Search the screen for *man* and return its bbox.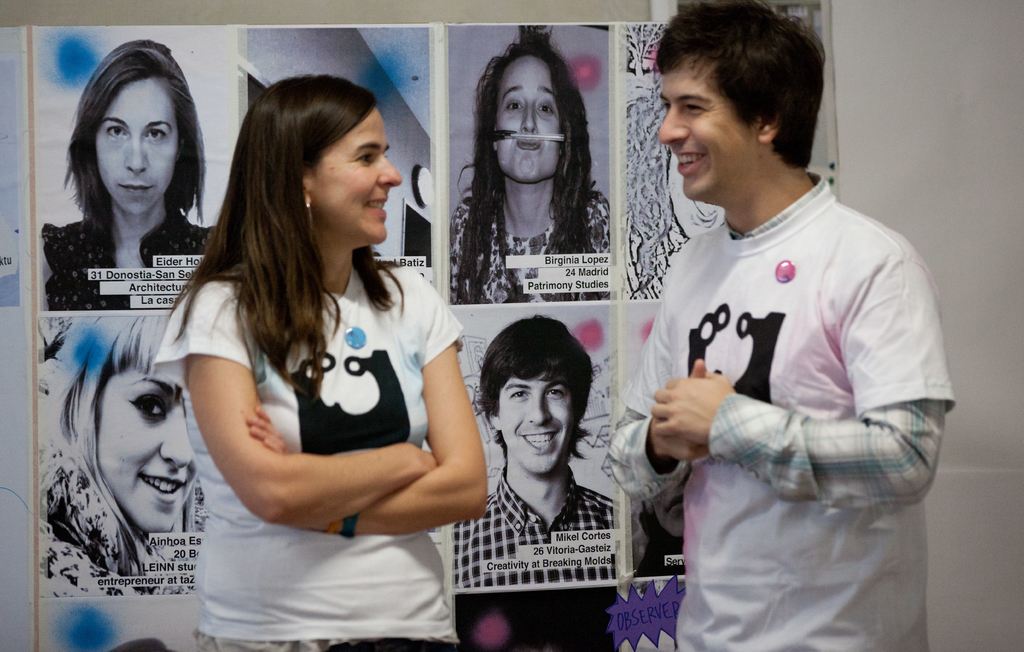
Found: x1=609, y1=0, x2=954, y2=651.
